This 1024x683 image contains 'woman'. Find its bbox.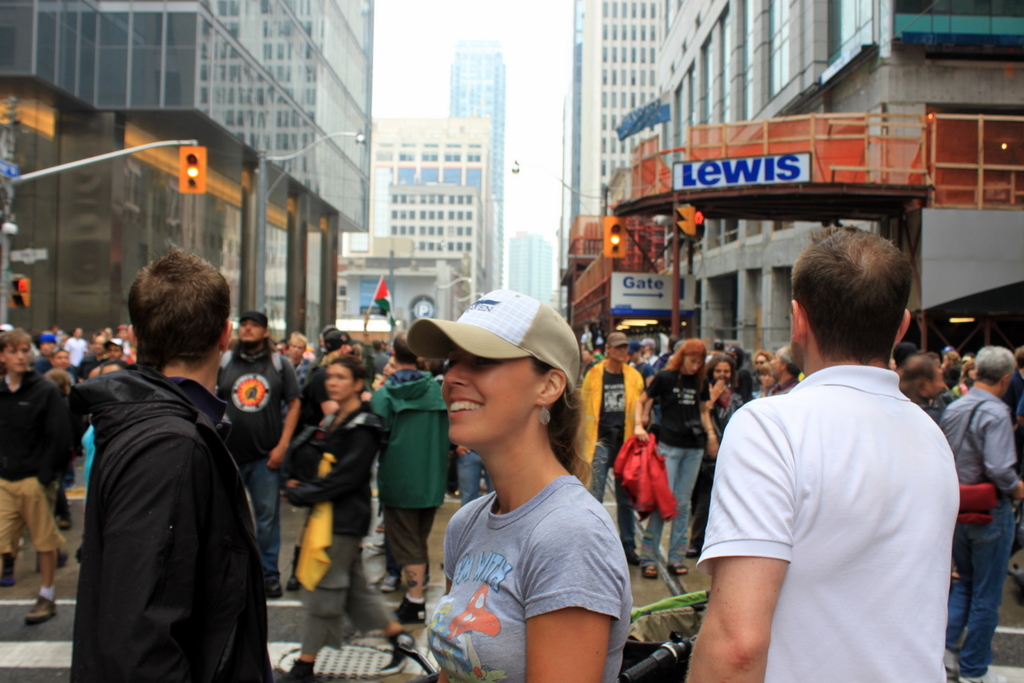
{"x1": 405, "y1": 310, "x2": 649, "y2": 668}.
